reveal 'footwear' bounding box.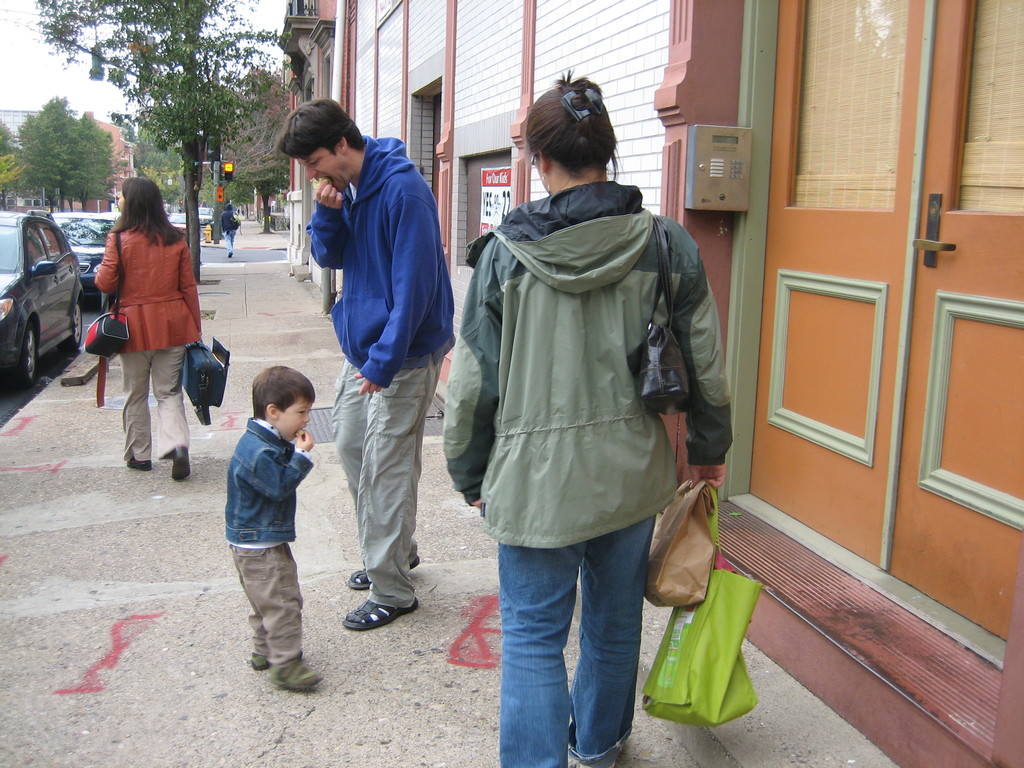
Revealed: select_region(349, 547, 421, 588).
